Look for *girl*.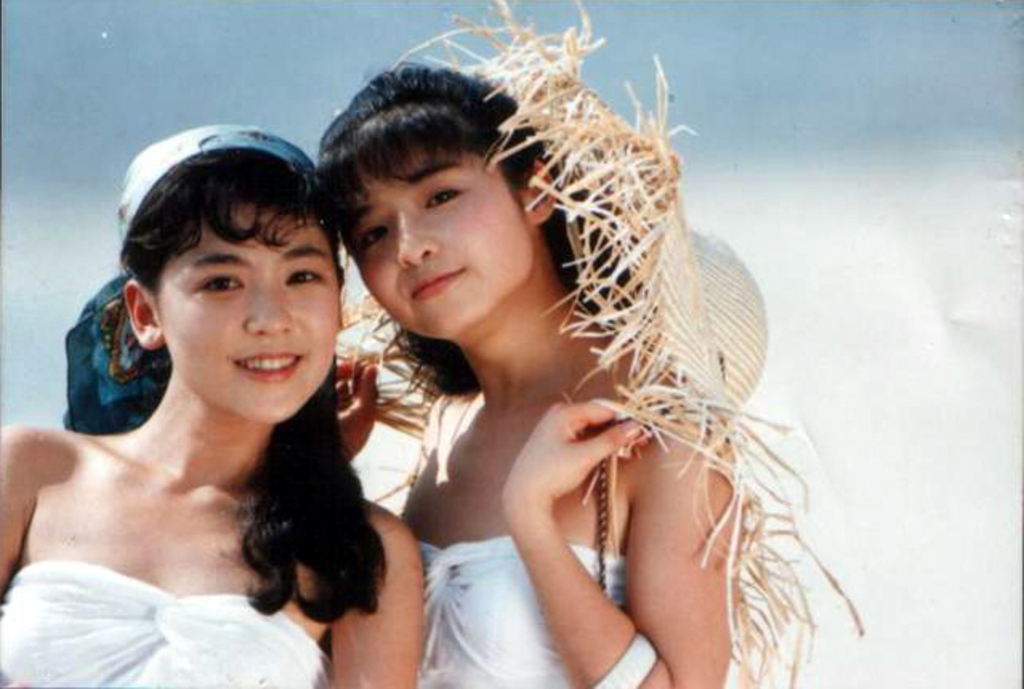
Found: <bbox>0, 120, 423, 687</bbox>.
